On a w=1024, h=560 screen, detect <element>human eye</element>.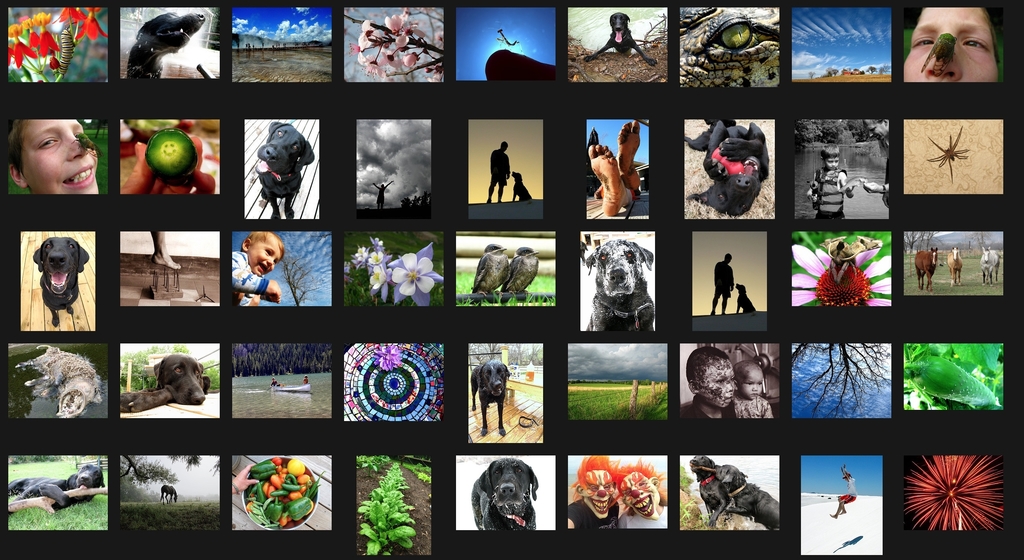
detection(591, 485, 596, 490).
